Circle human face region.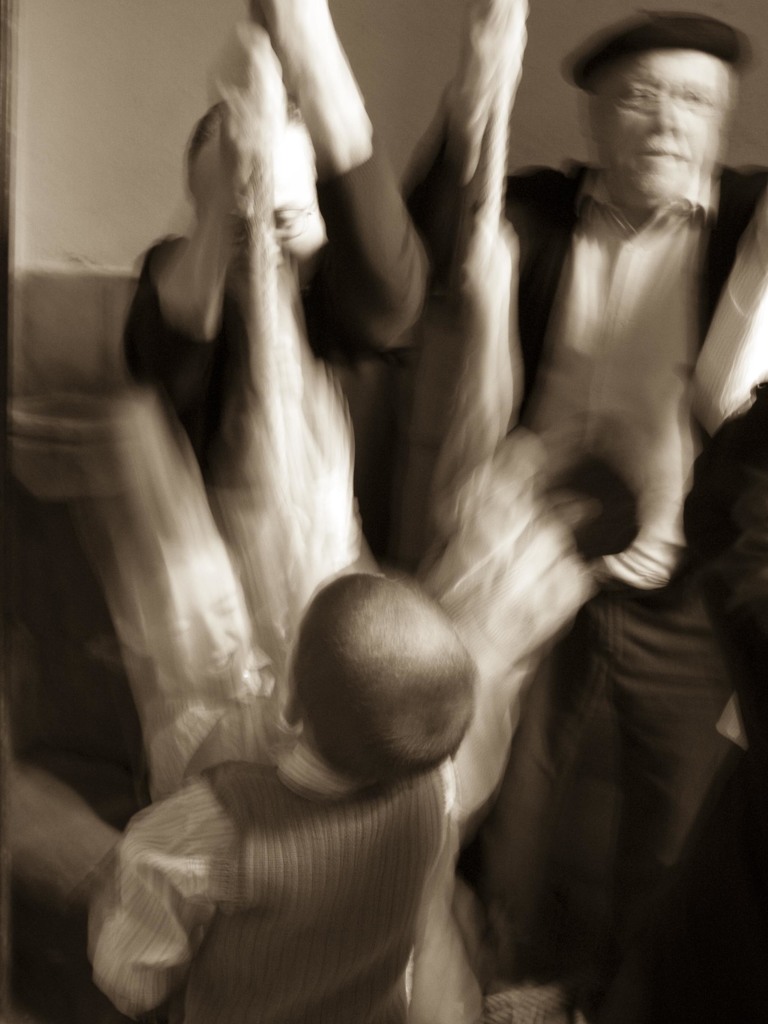
Region: [191, 127, 331, 287].
